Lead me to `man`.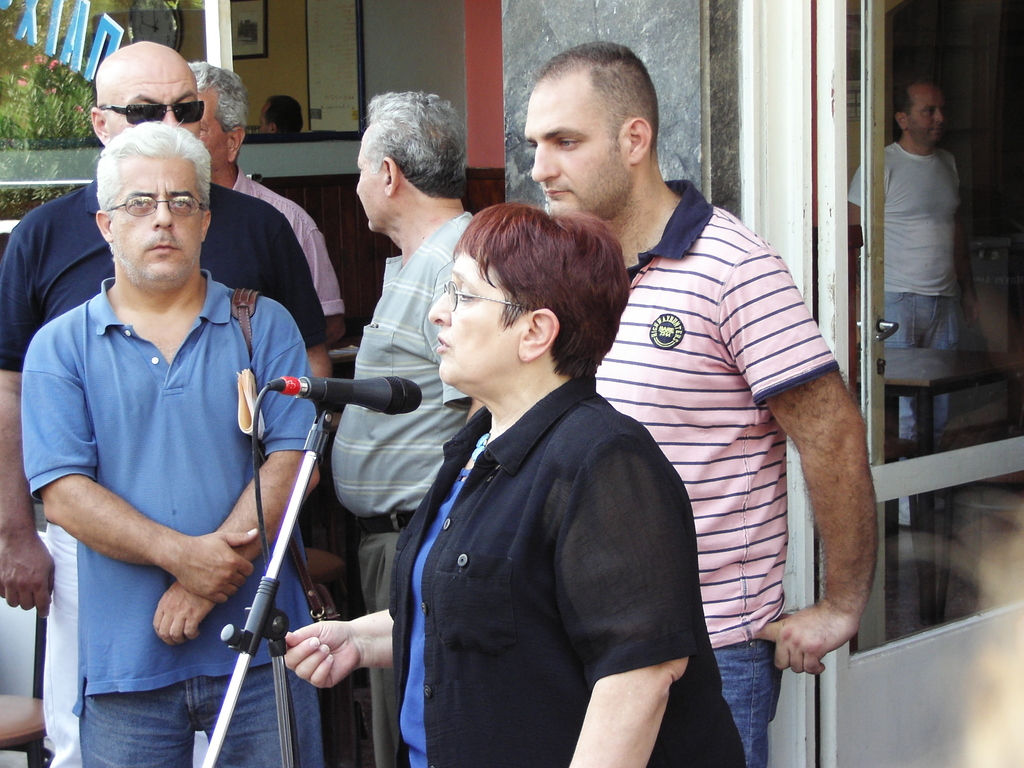
Lead to [334,86,481,766].
